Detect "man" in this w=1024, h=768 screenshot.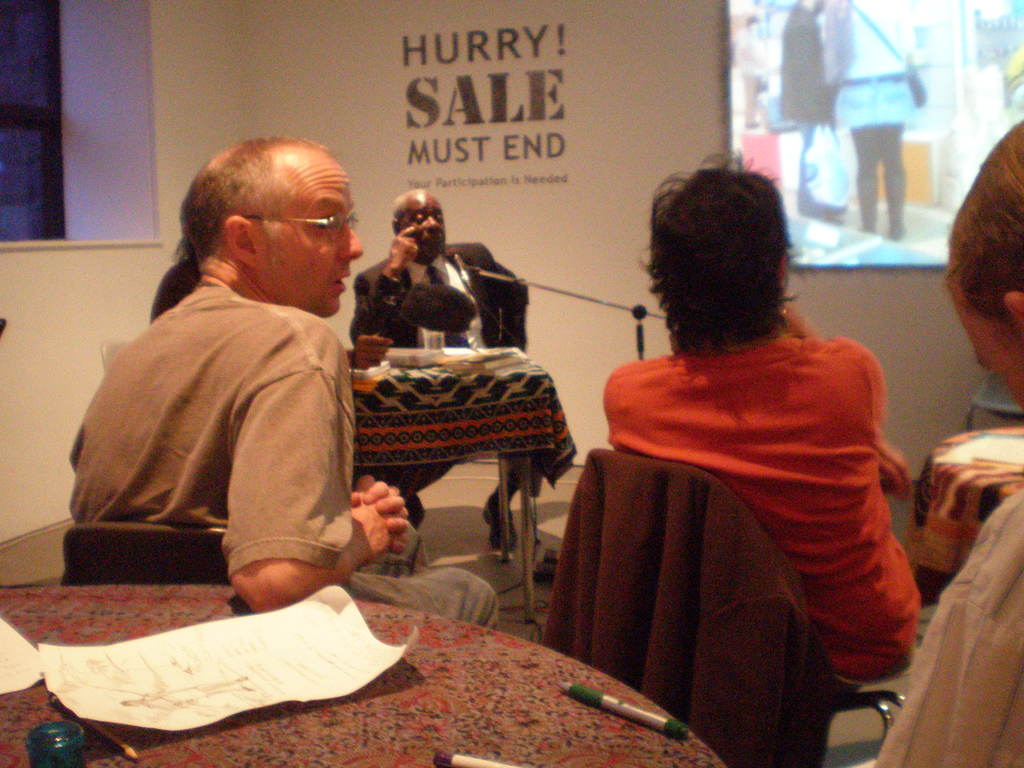
Detection: [346,187,525,574].
